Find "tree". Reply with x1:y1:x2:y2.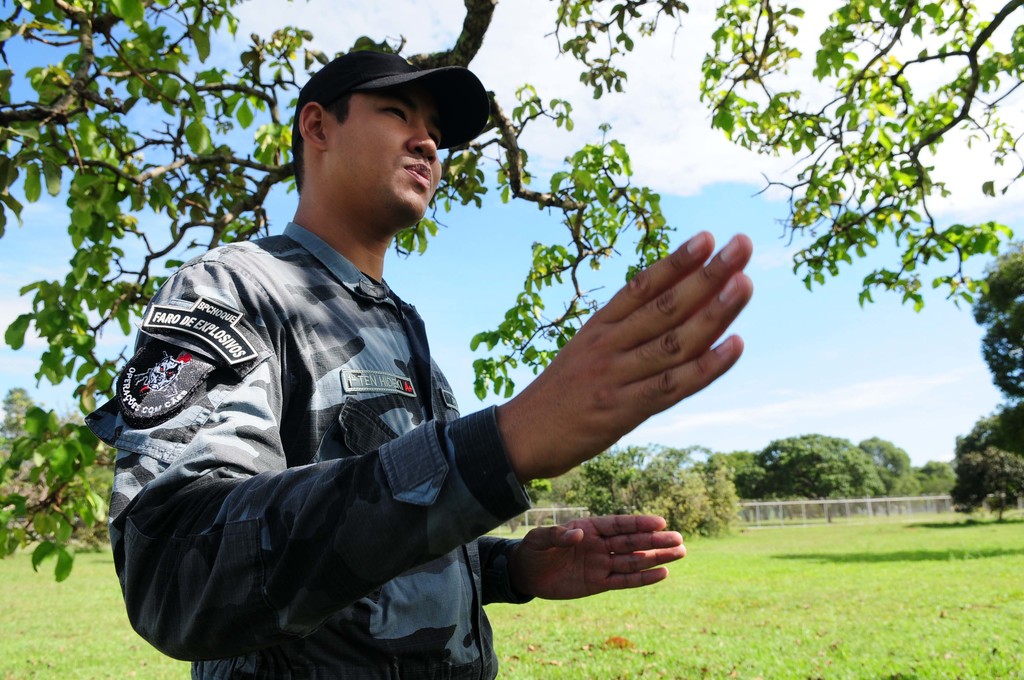
956:407:1023:451.
